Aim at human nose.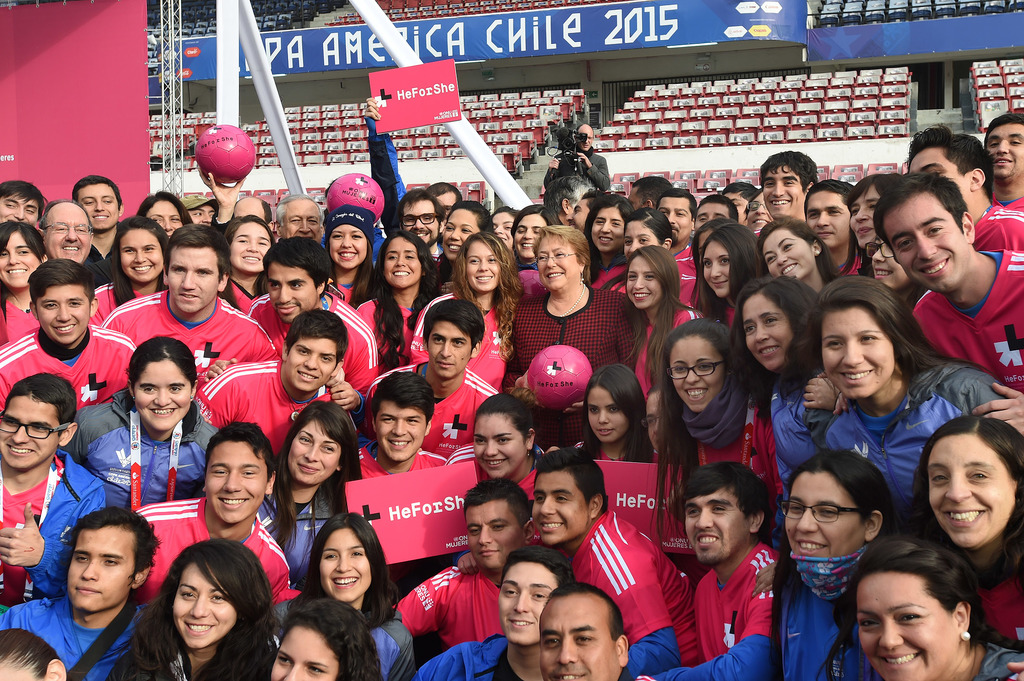
Aimed at rect(819, 211, 830, 226).
